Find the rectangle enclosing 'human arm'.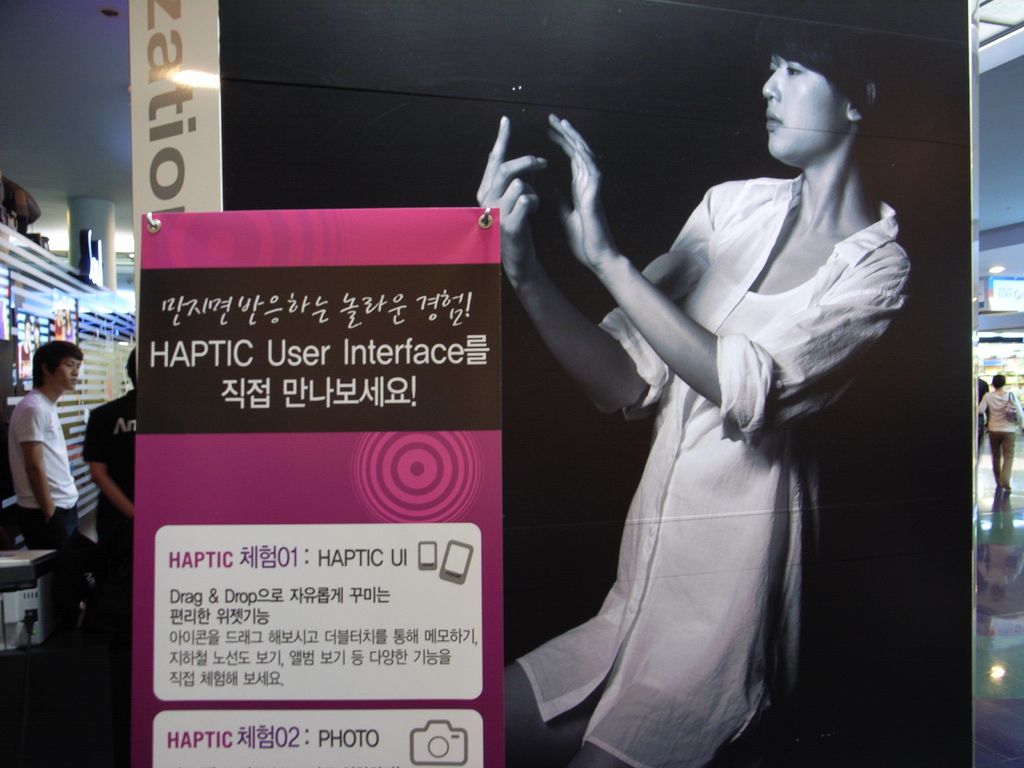
bbox(979, 390, 988, 413).
